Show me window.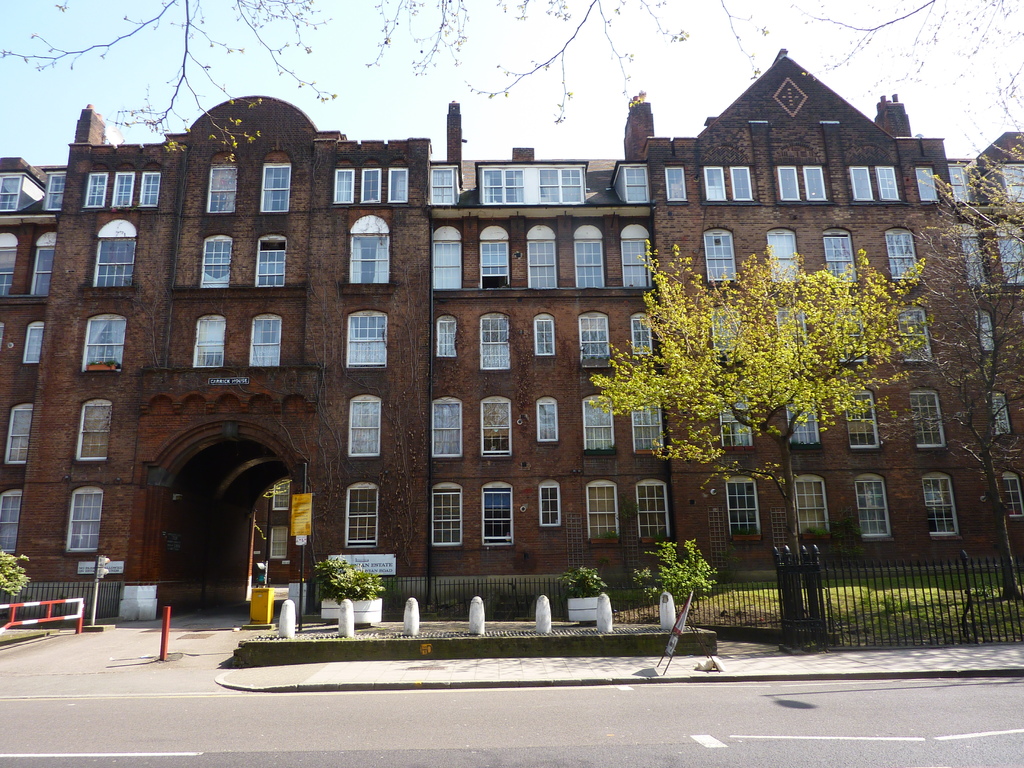
window is here: Rect(895, 311, 935, 362).
